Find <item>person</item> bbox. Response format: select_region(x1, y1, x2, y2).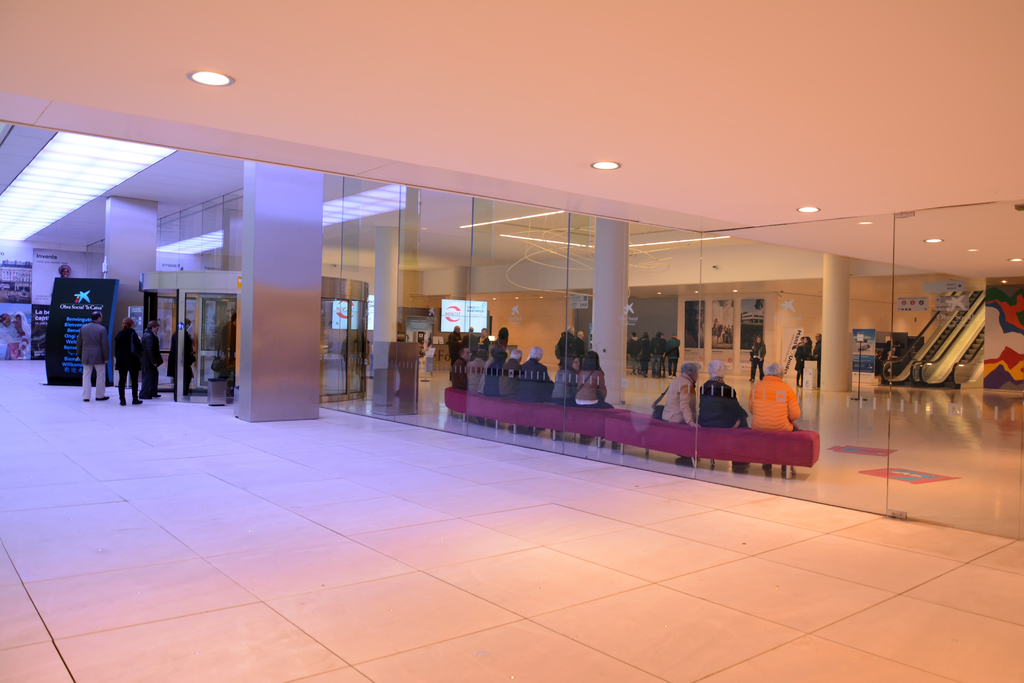
select_region(447, 324, 461, 363).
